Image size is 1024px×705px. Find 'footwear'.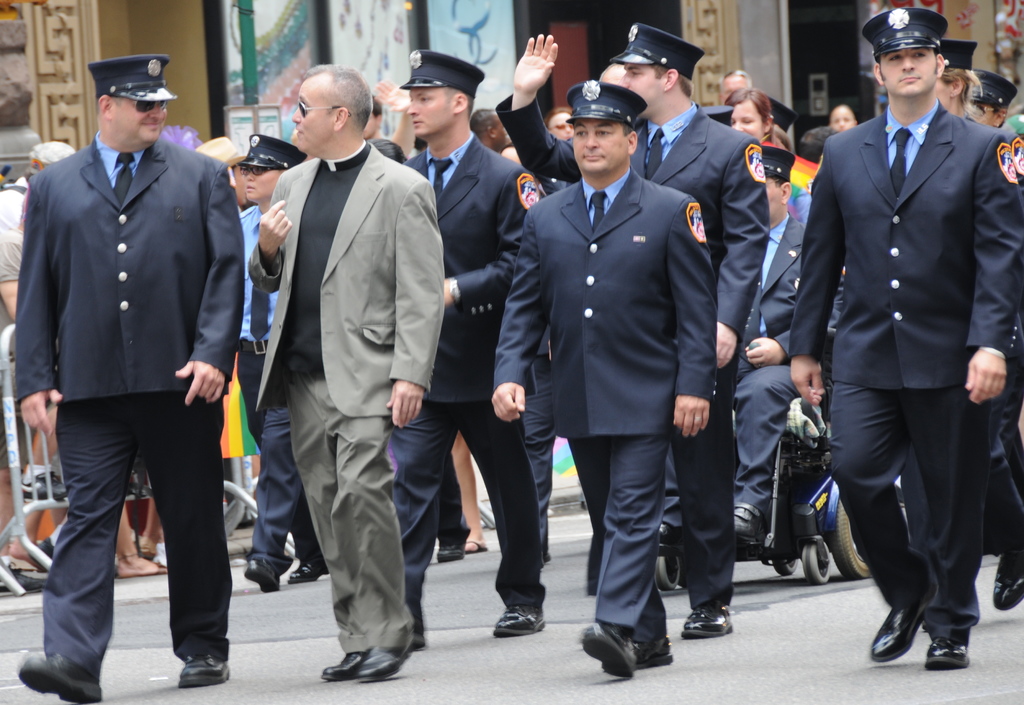
{"left": 991, "top": 554, "right": 1023, "bottom": 611}.
